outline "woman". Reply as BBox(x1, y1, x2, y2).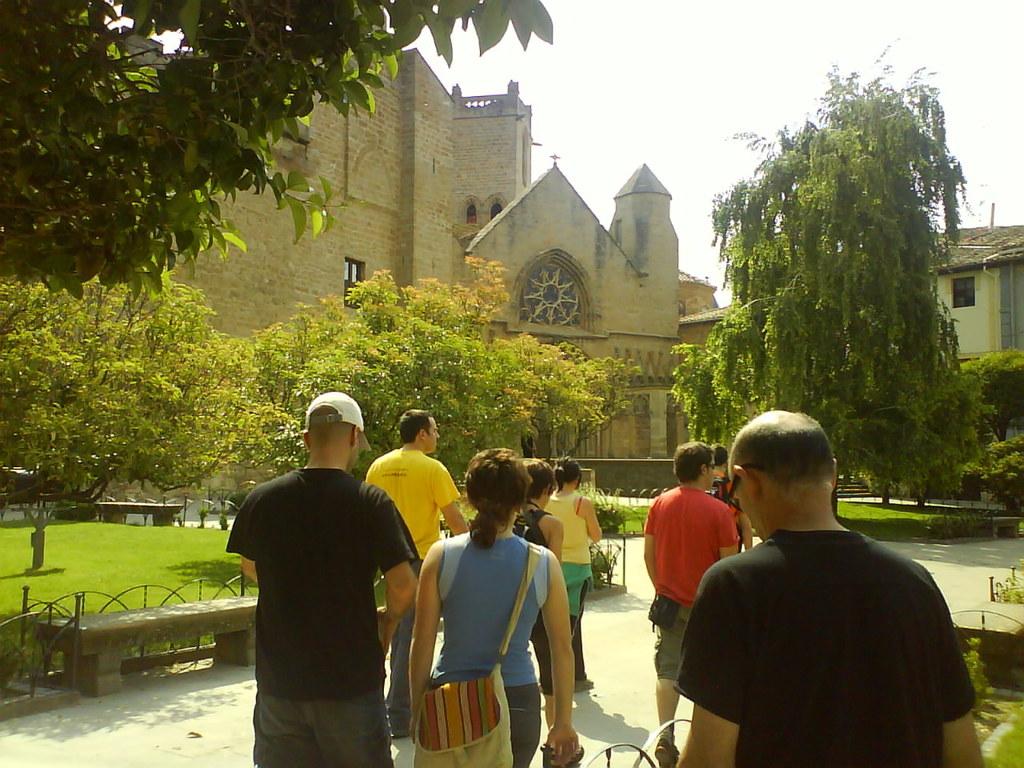
BBox(541, 454, 602, 693).
